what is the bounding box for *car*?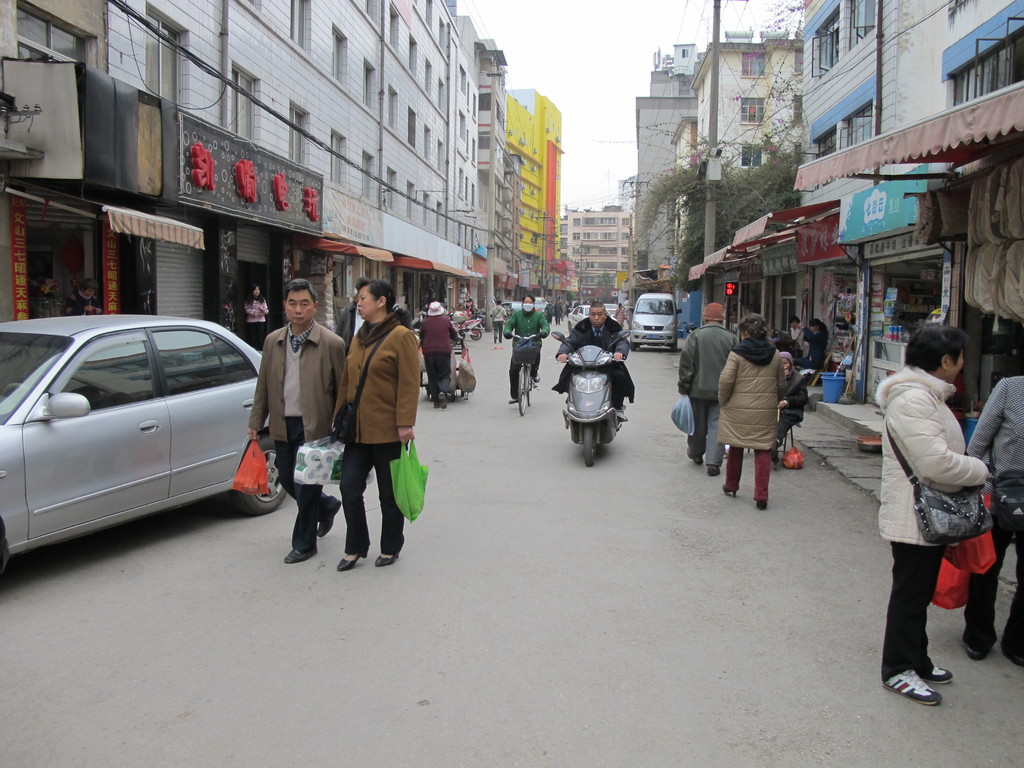
BBox(0, 312, 288, 562).
